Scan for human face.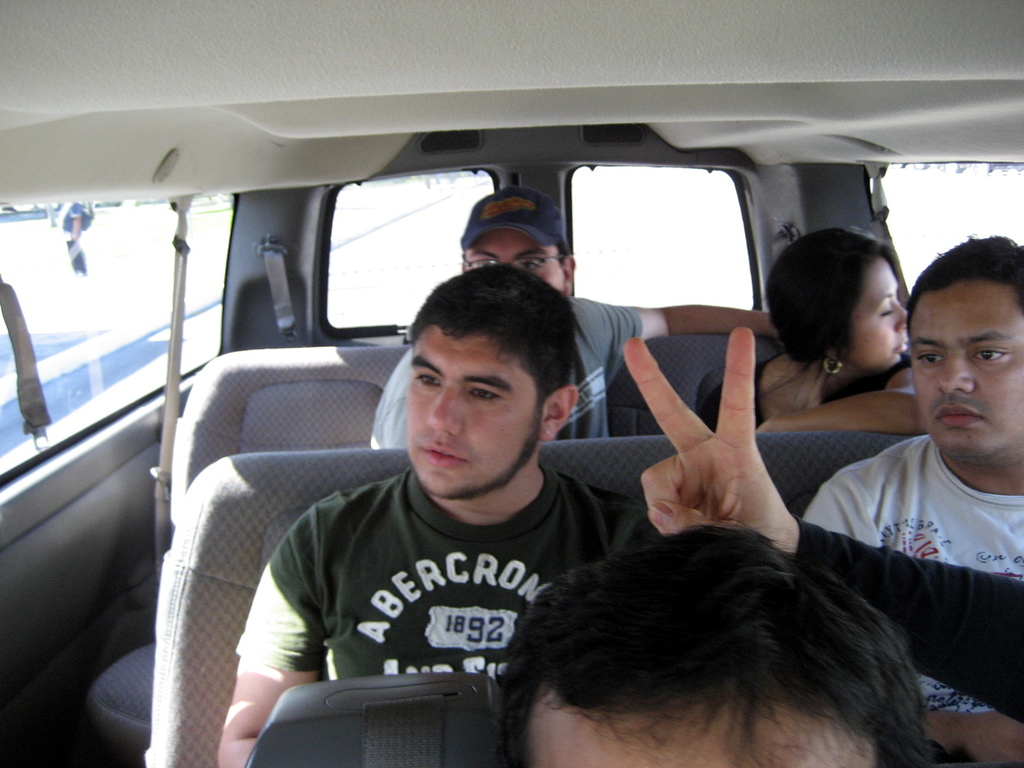
Scan result: (526,690,877,767).
